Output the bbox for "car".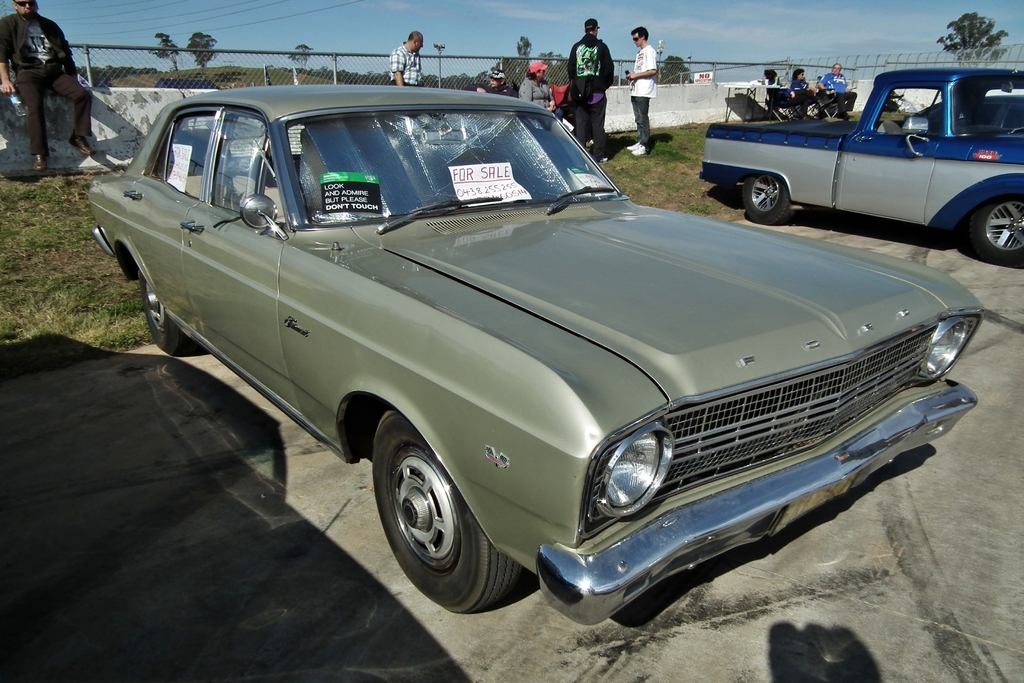
(88, 84, 988, 625).
